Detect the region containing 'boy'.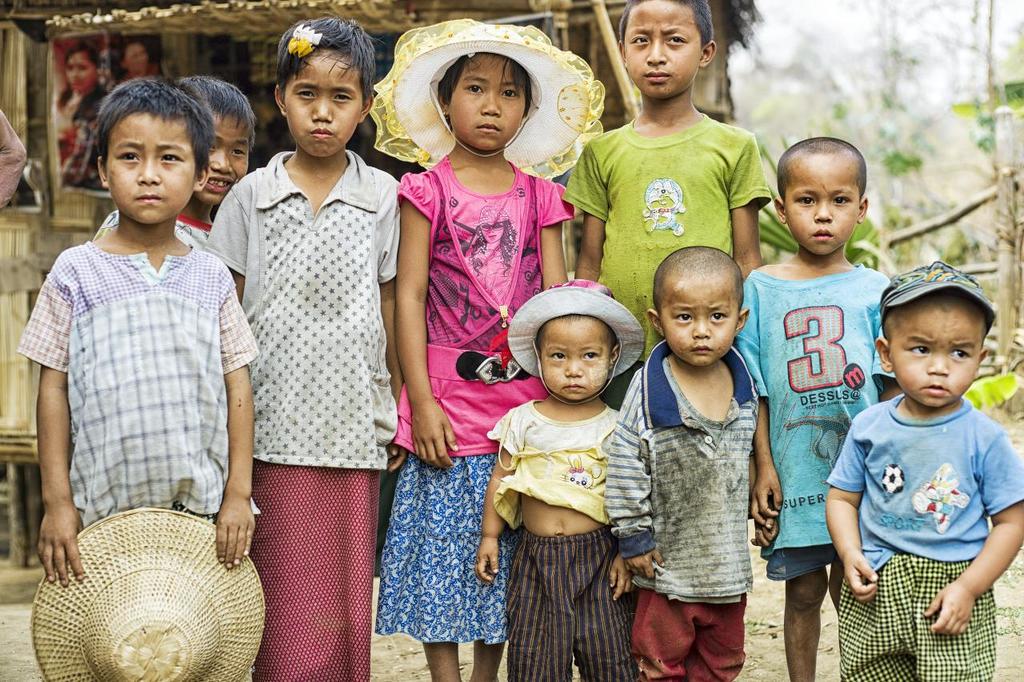
l=18, t=74, r=257, b=589.
